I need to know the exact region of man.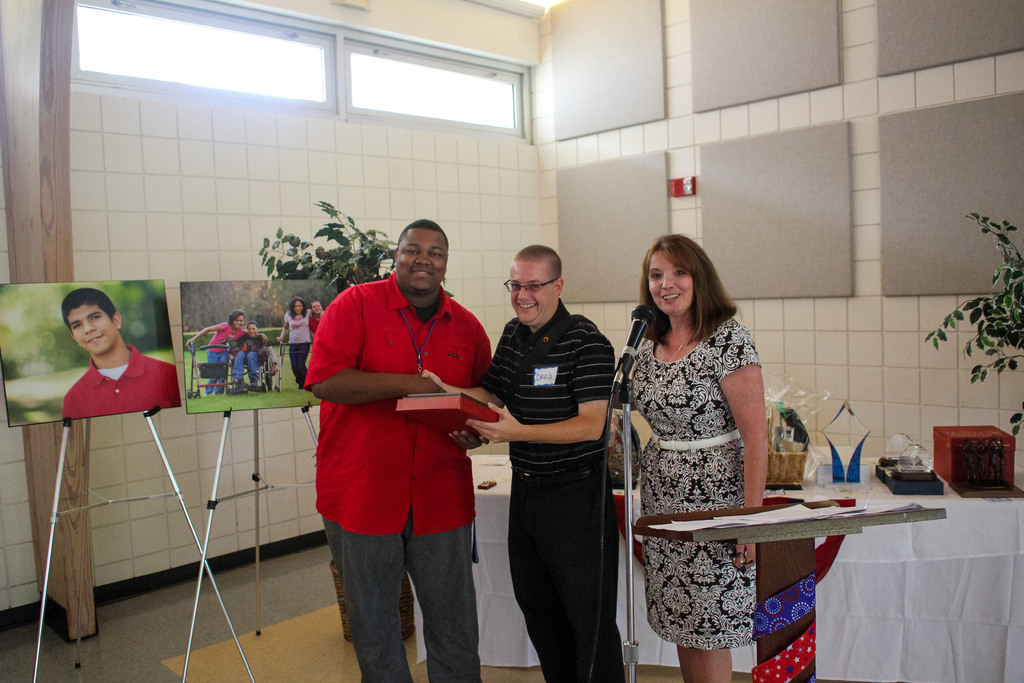
Region: region(59, 288, 179, 422).
